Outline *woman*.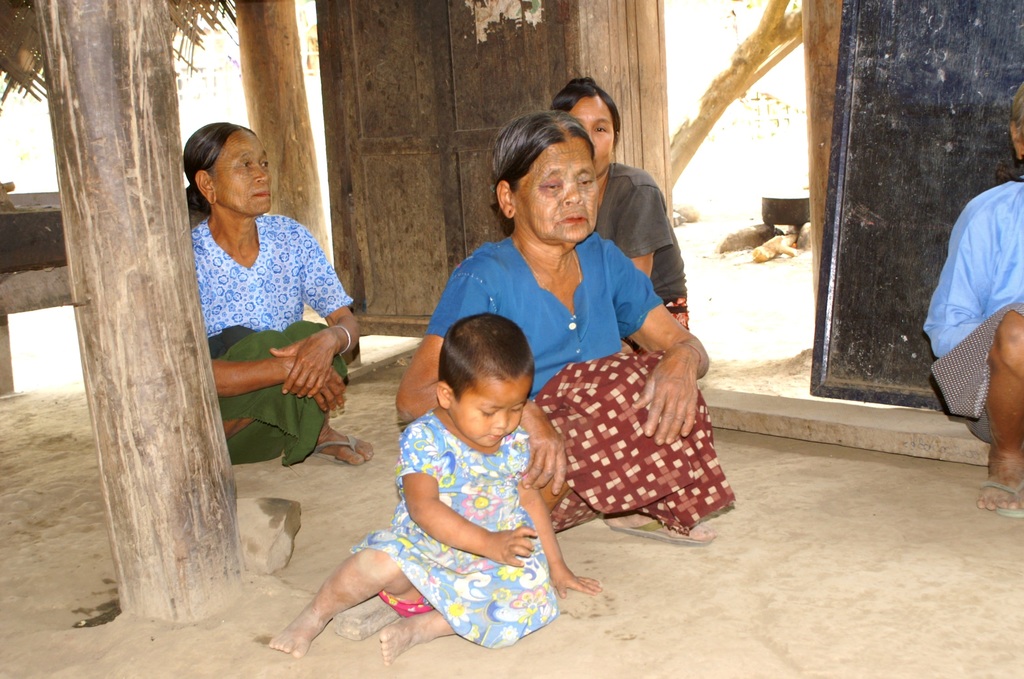
Outline: locate(399, 109, 726, 544).
